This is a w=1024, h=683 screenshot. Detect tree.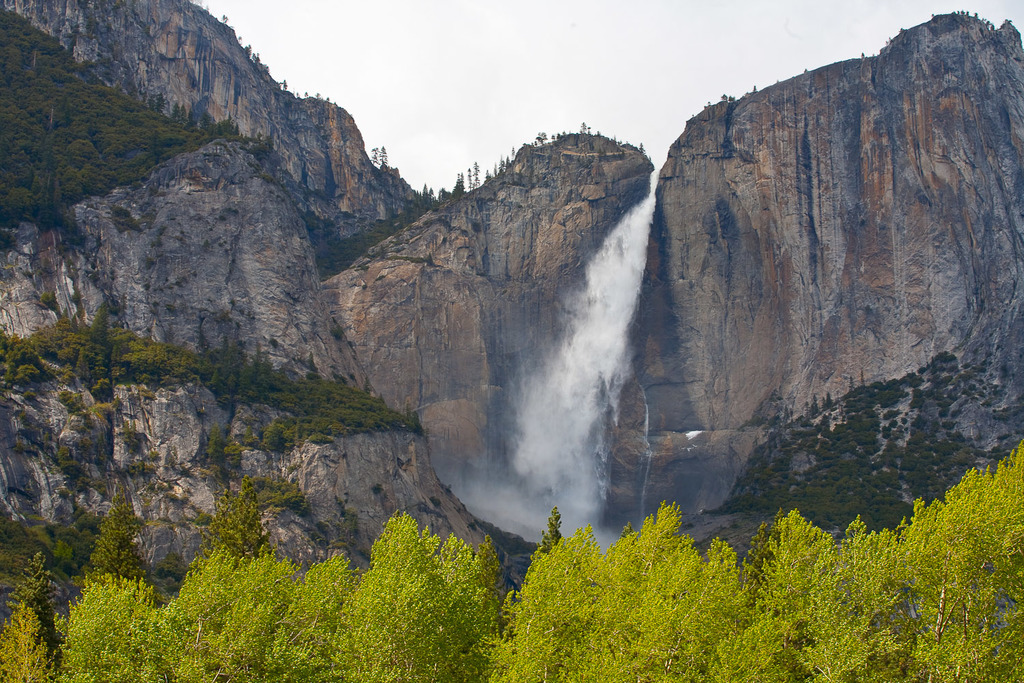
{"x1": 848, "y1": 376, "x2": 855, "y2": 391}.
